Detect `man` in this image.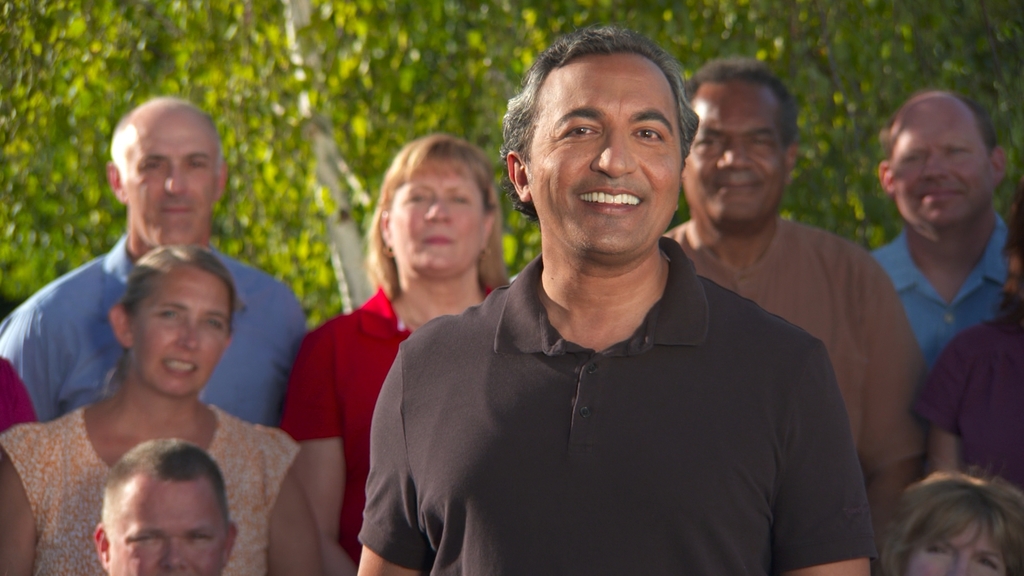
Detection: x1=90 y1=437 x2=232 y2=575.
